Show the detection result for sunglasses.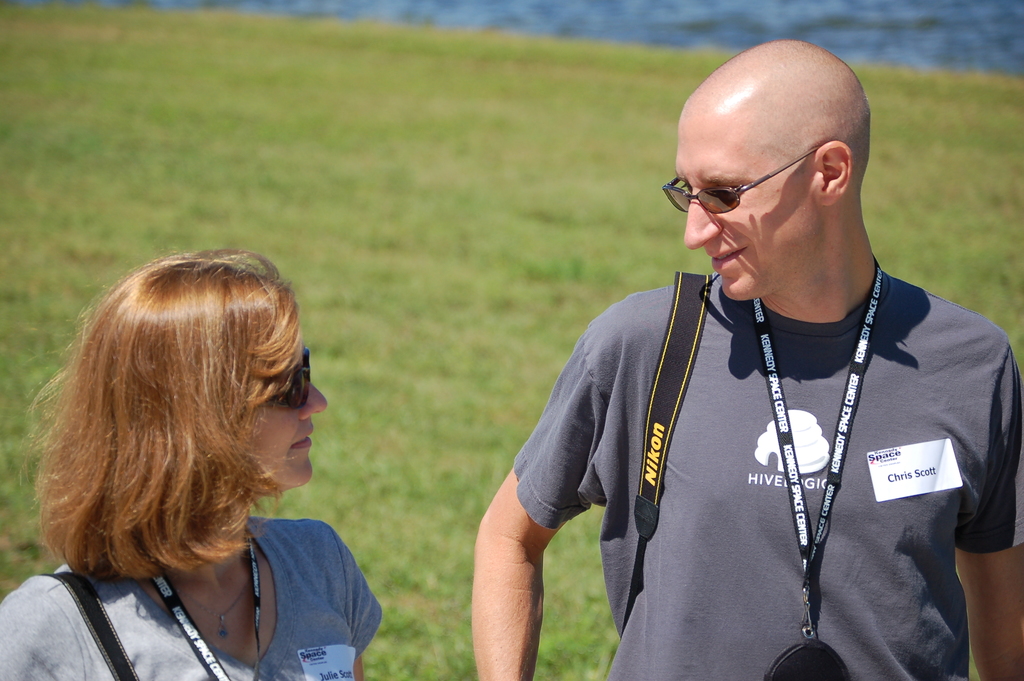
[left=258, top=346, right=314, bottom=411].
